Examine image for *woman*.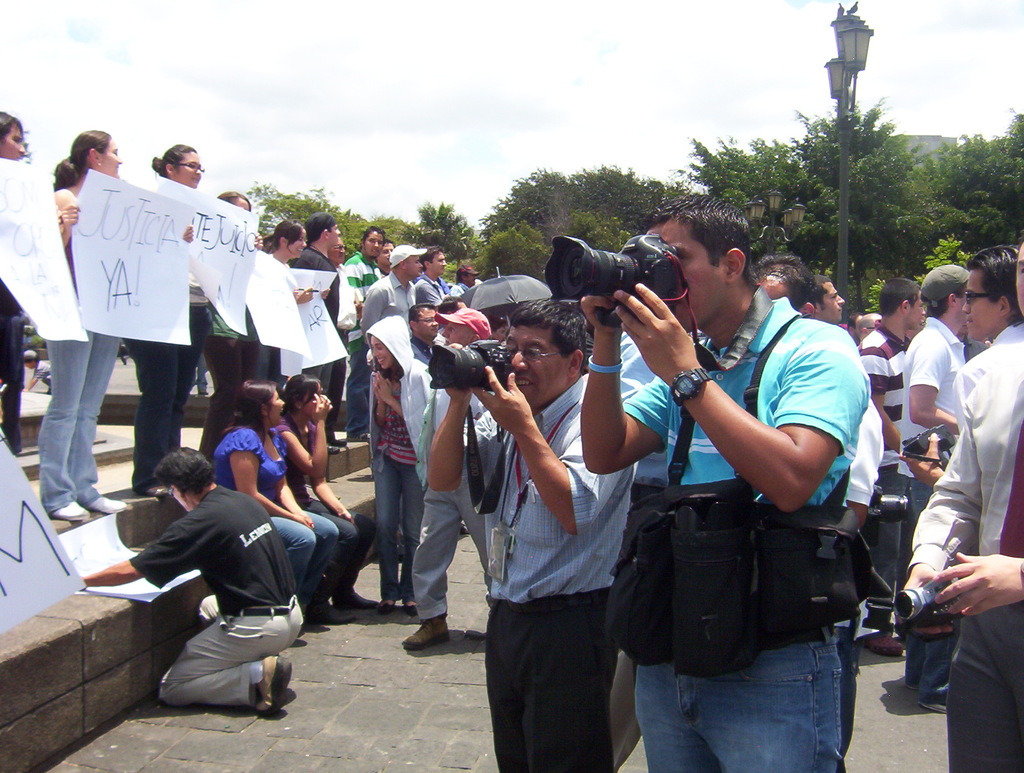
Examination result: [203,190,266,469].
